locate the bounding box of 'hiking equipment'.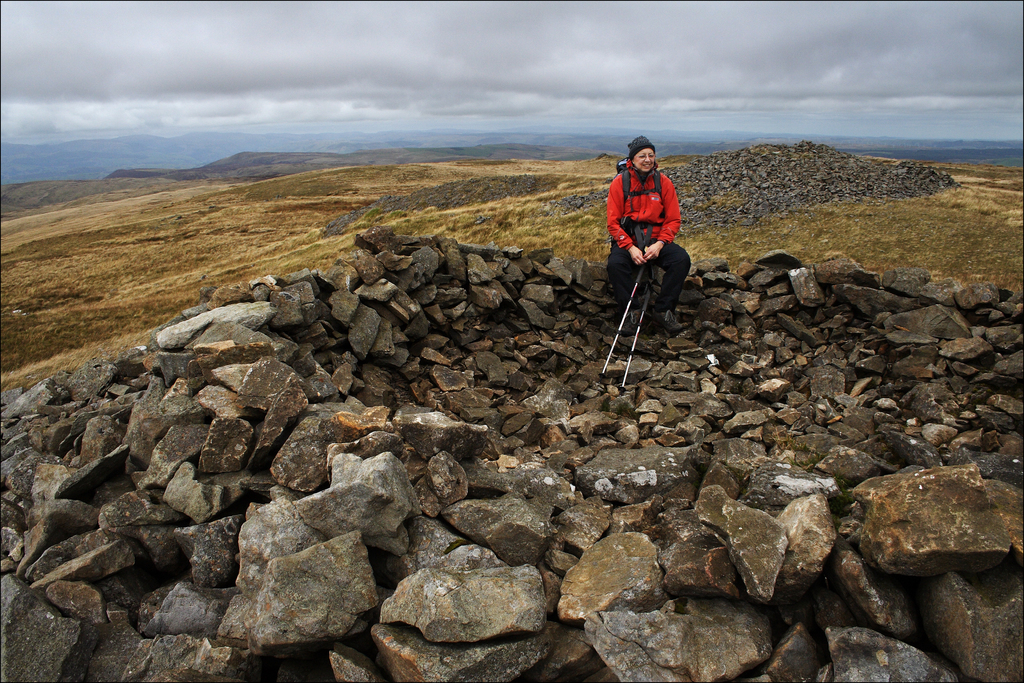
Bounding box: (623, 283, 655, 390).
